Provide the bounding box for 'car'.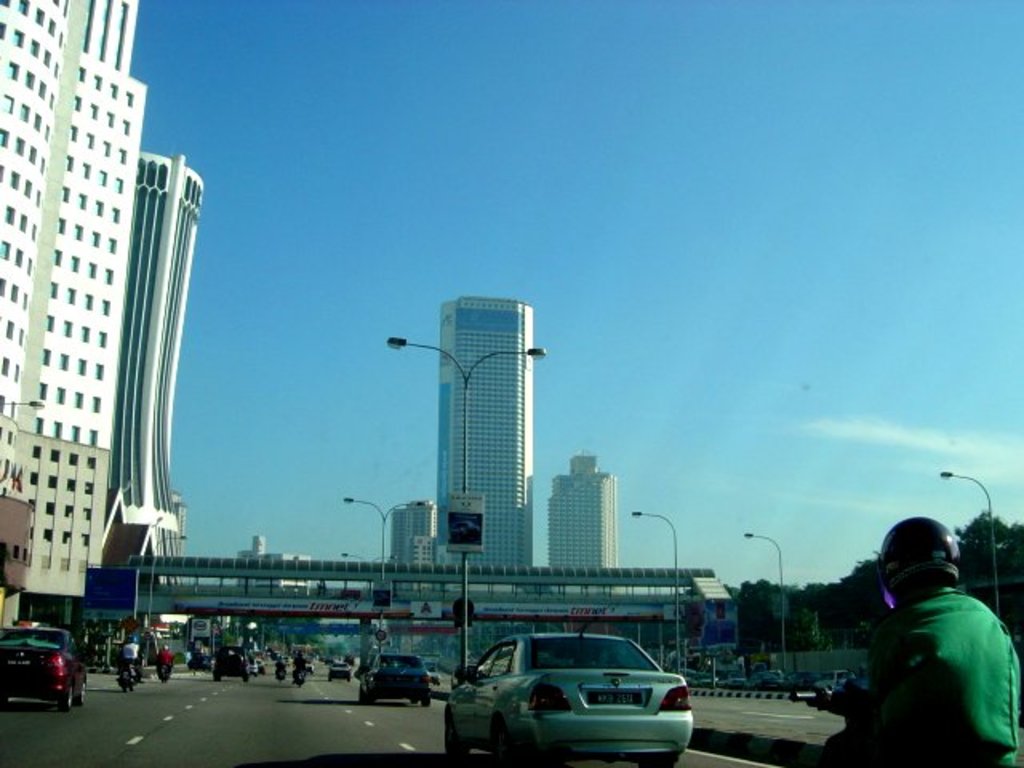
bbox(811, 667, 853, 688).
